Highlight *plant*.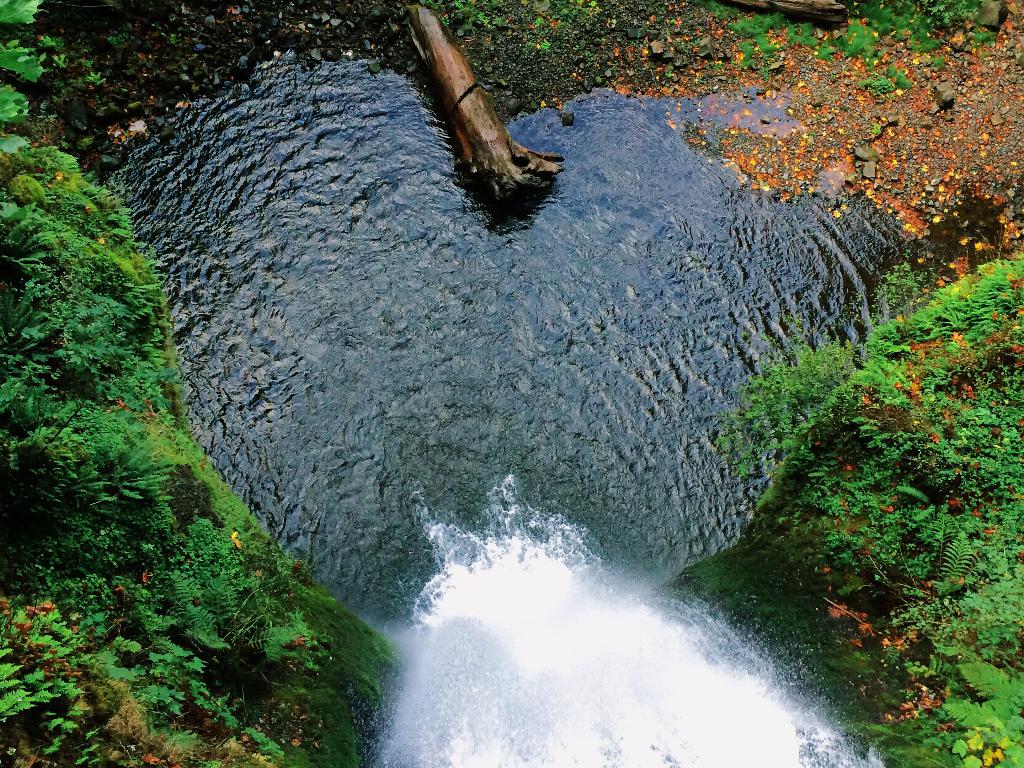
Highlighted region: locate(432, 0, 578, 71).
